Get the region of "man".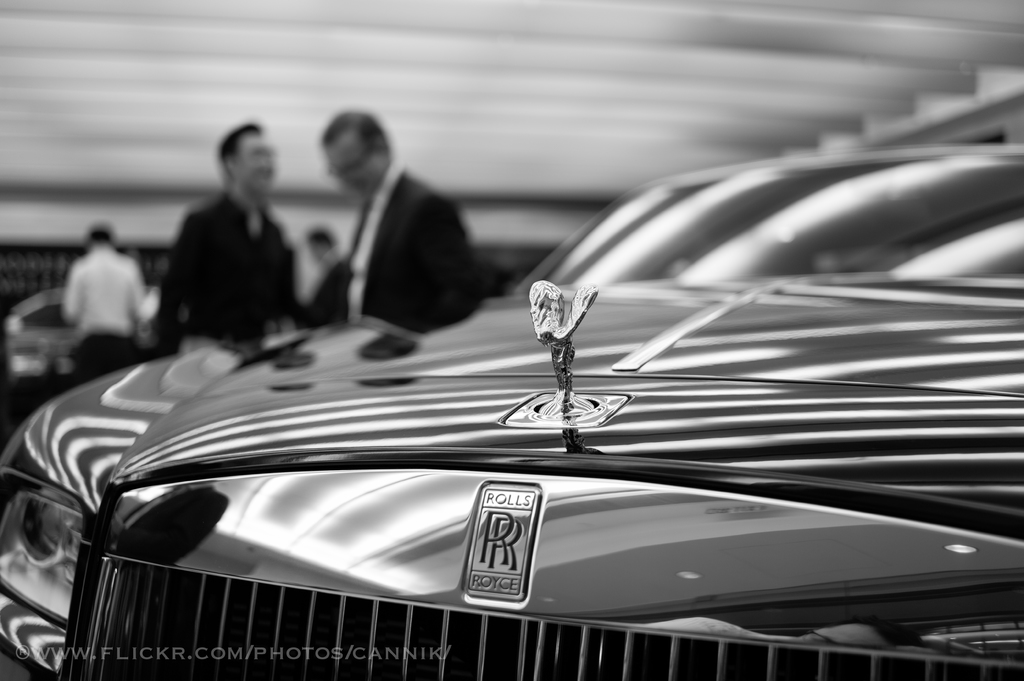
(323, 109, 476, 337).
